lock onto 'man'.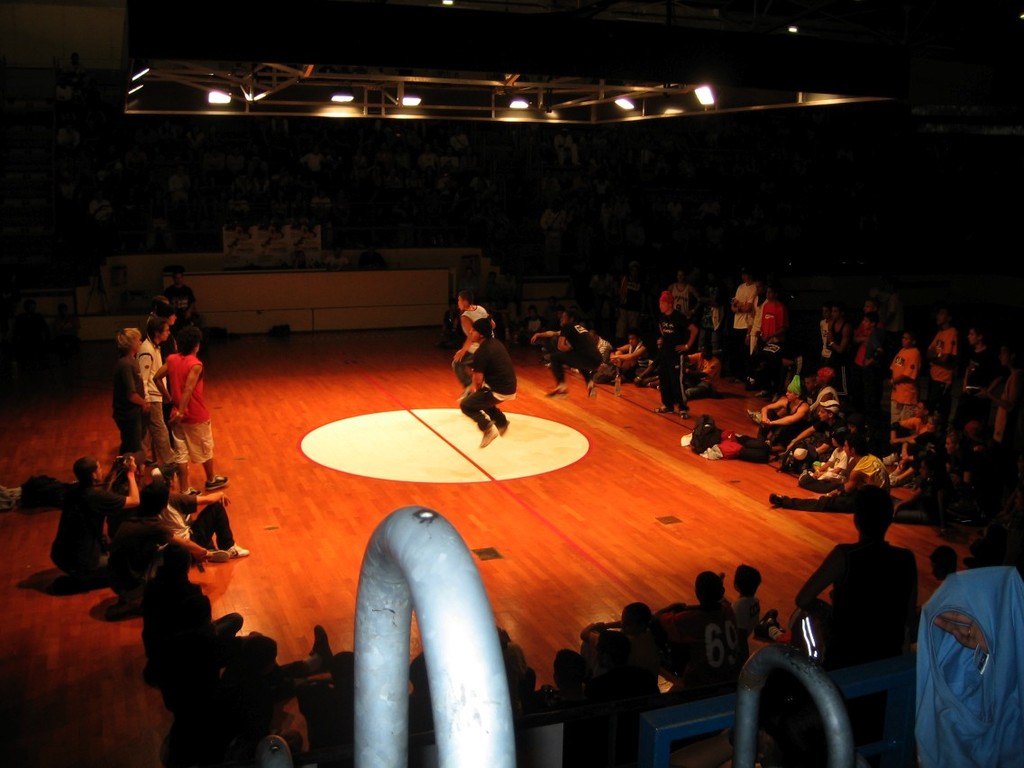
Locked: (50, 453, 142, 584).
